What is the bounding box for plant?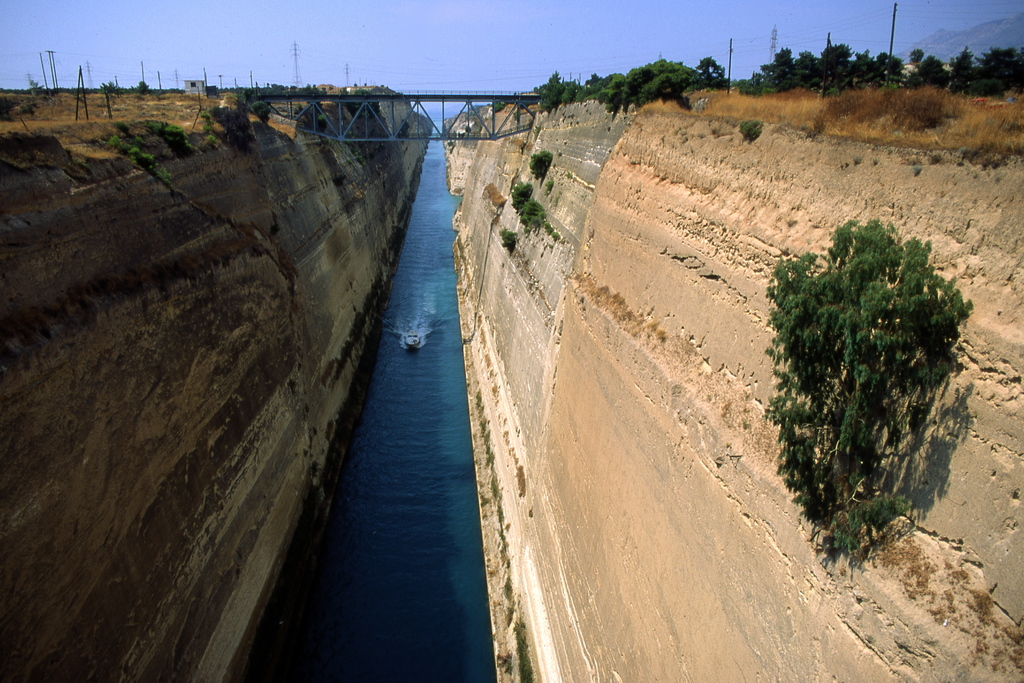
209/108/251/151.
